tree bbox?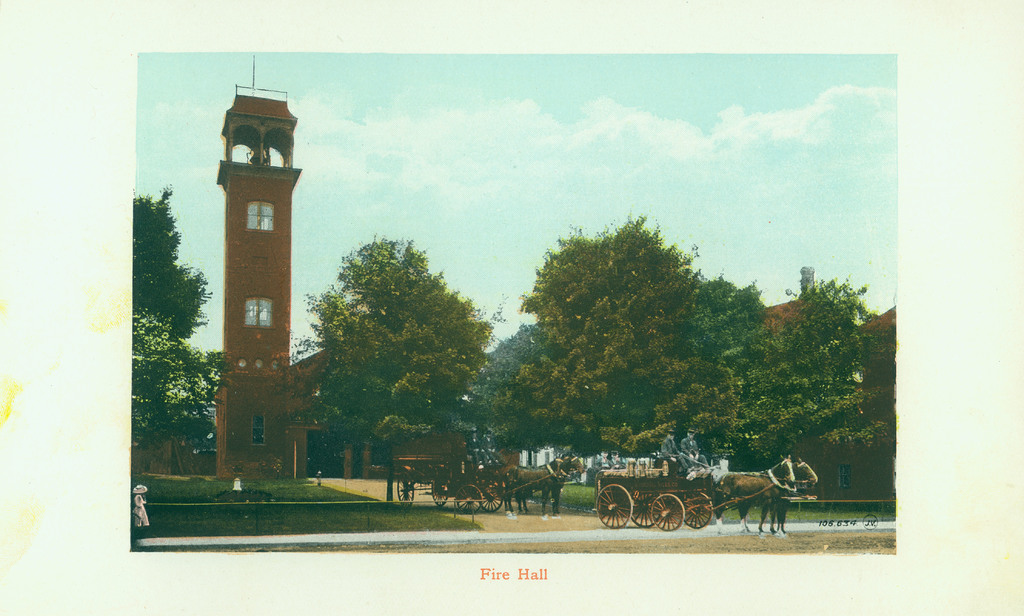
[left=287, top=234, right=499, bottom=501]
